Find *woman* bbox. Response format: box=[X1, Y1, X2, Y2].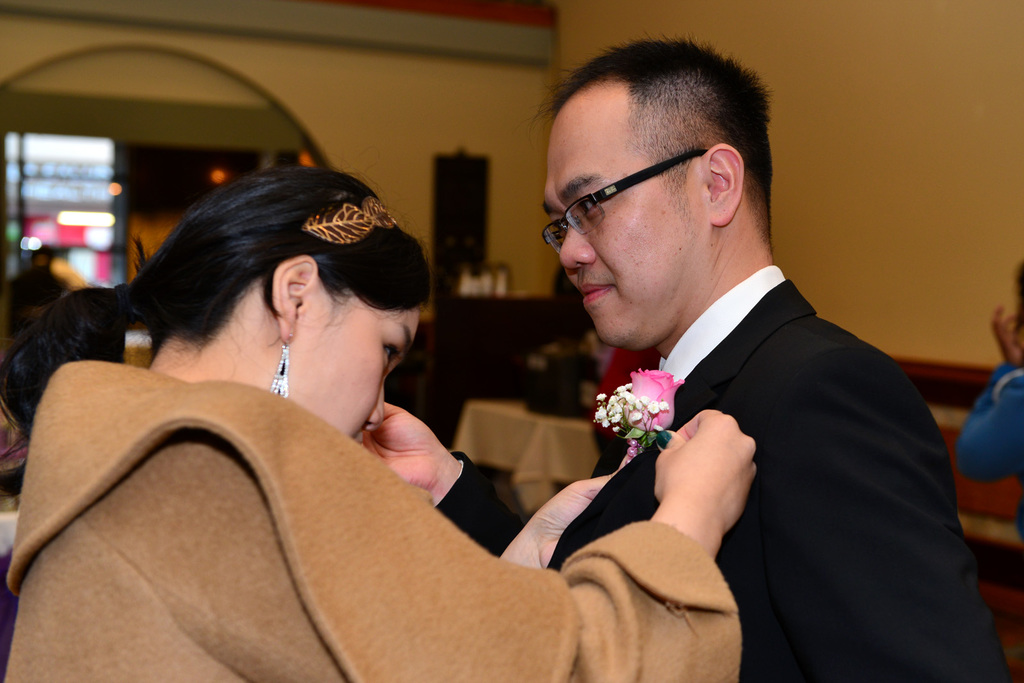
box=[0, 164, 766, 682].
